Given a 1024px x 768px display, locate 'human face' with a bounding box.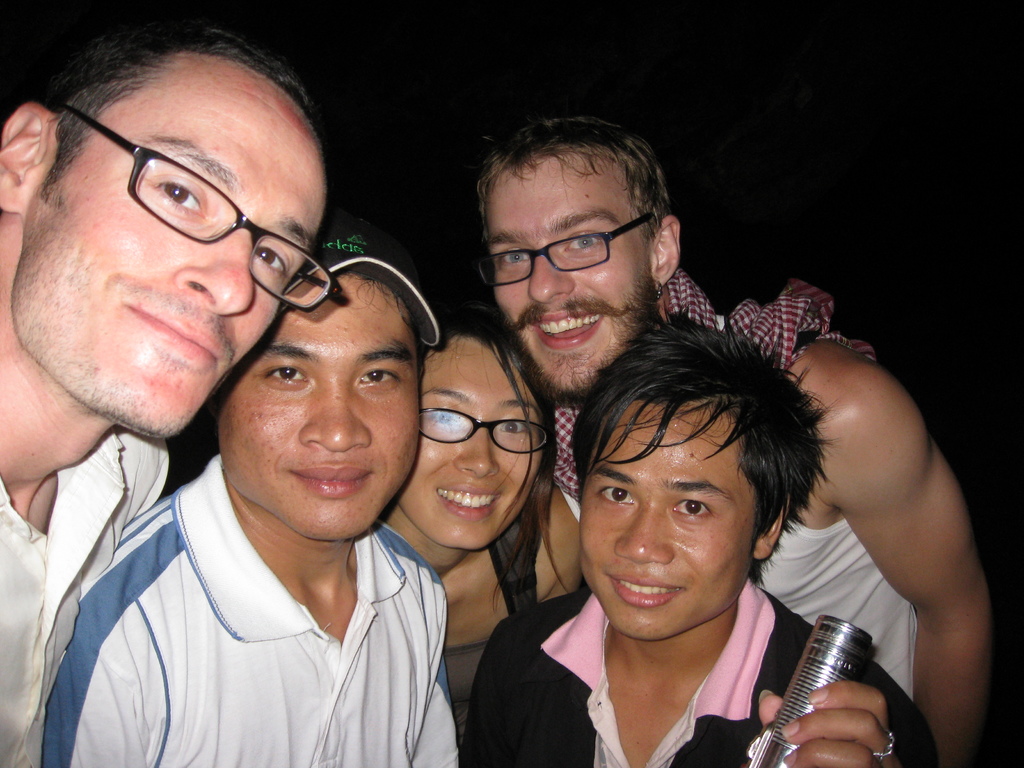
Located: locate(25, 48, 332, 440).
